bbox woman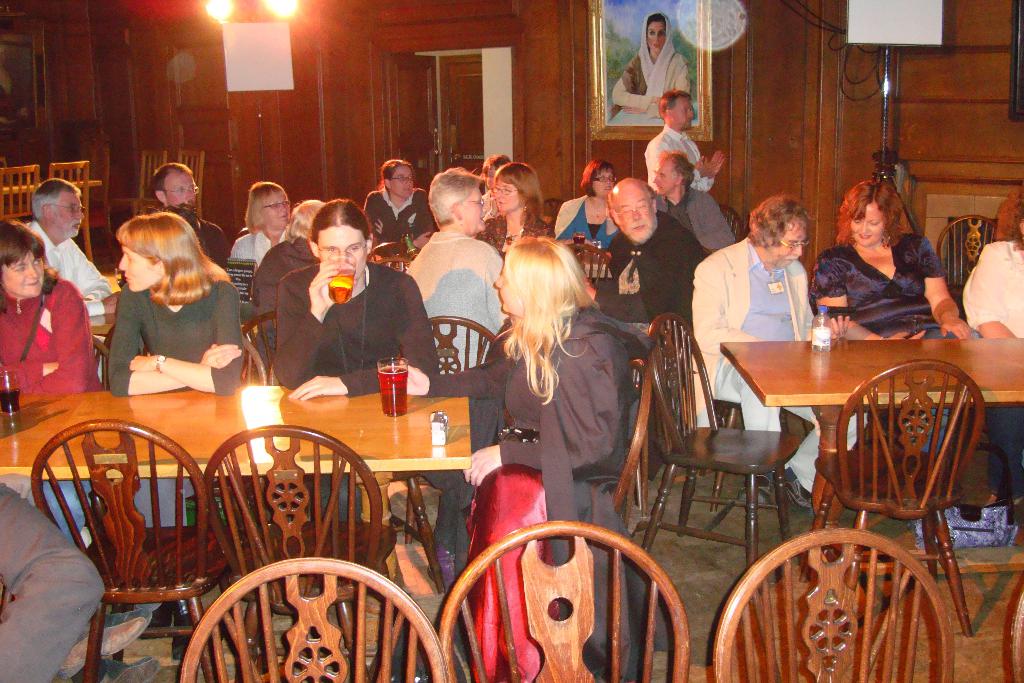
<region>824, 179, 957, 336</region>
